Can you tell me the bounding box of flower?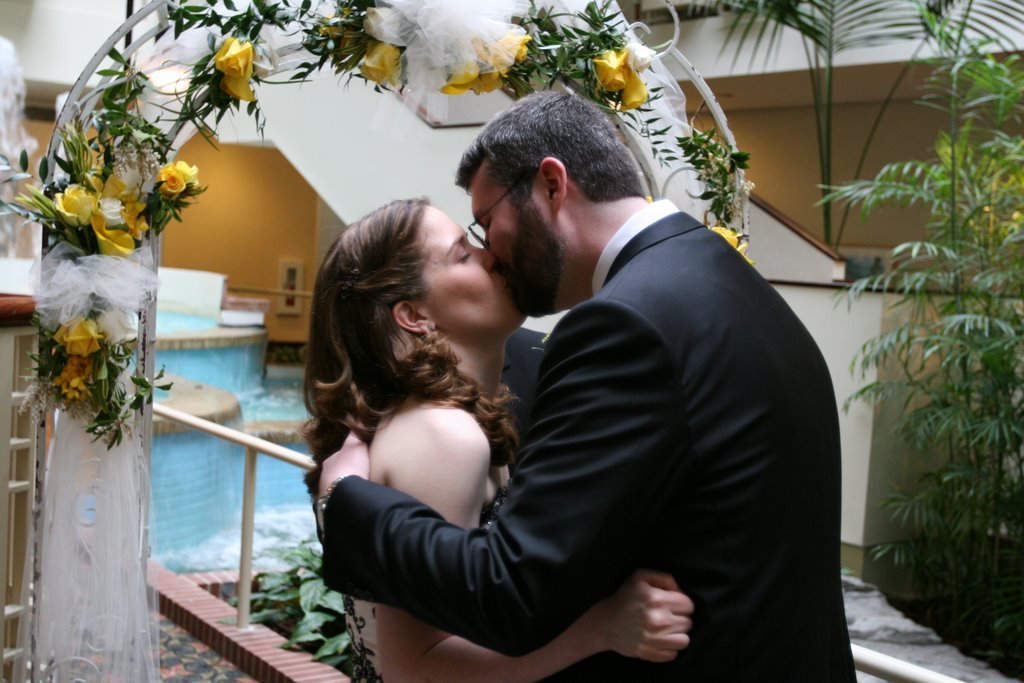
[57, 183, 97, 229].
